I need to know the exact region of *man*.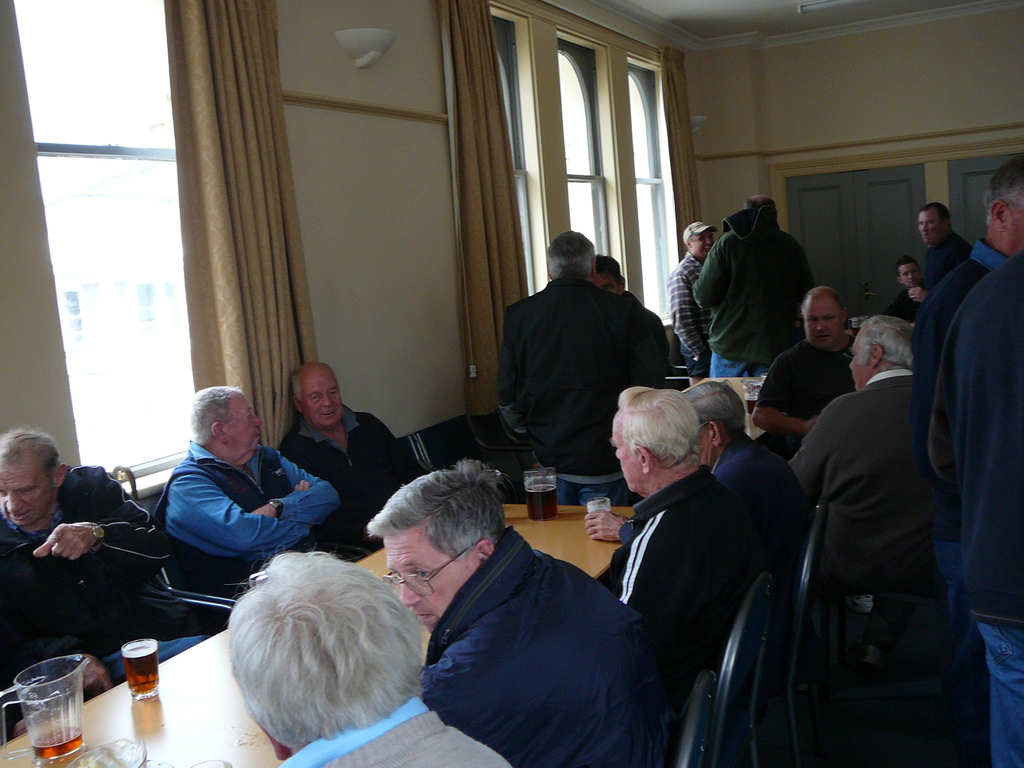
Region: BBox(885, 256, 927, 322).
